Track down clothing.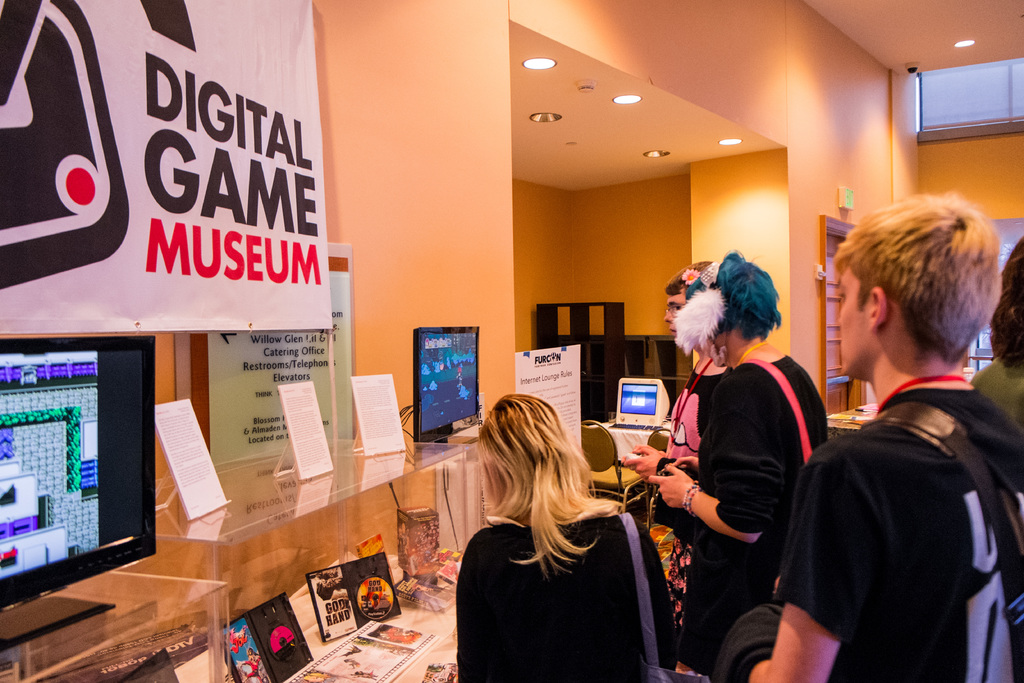
Tracked to [680, 353, 830, 682].
